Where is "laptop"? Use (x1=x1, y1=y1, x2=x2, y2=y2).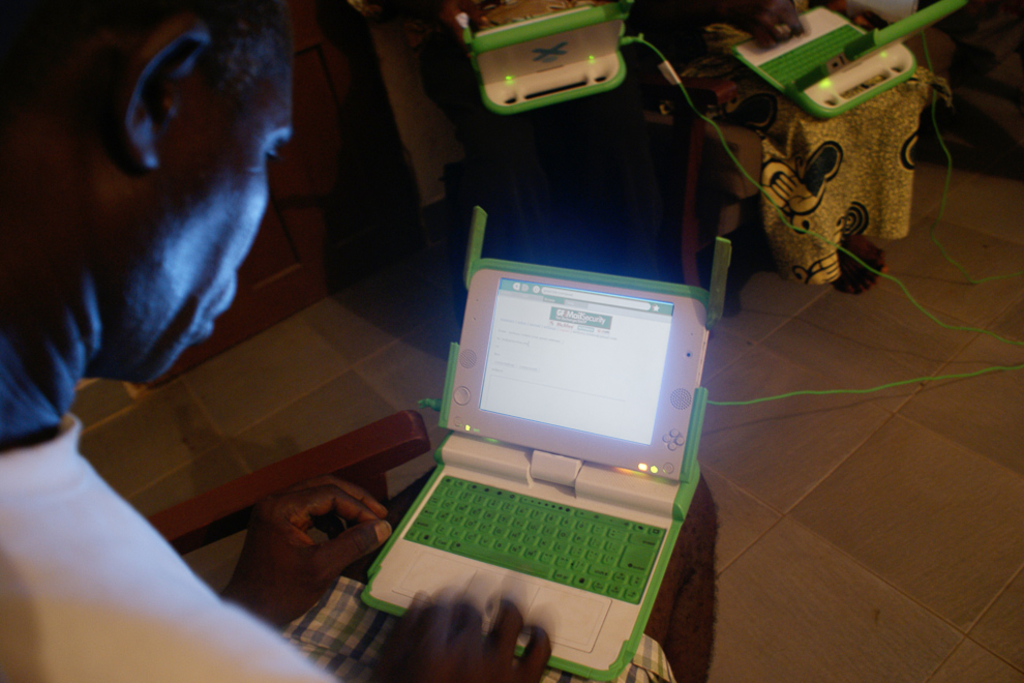
(x1=461, y1=4, x2=626, y2=111).
